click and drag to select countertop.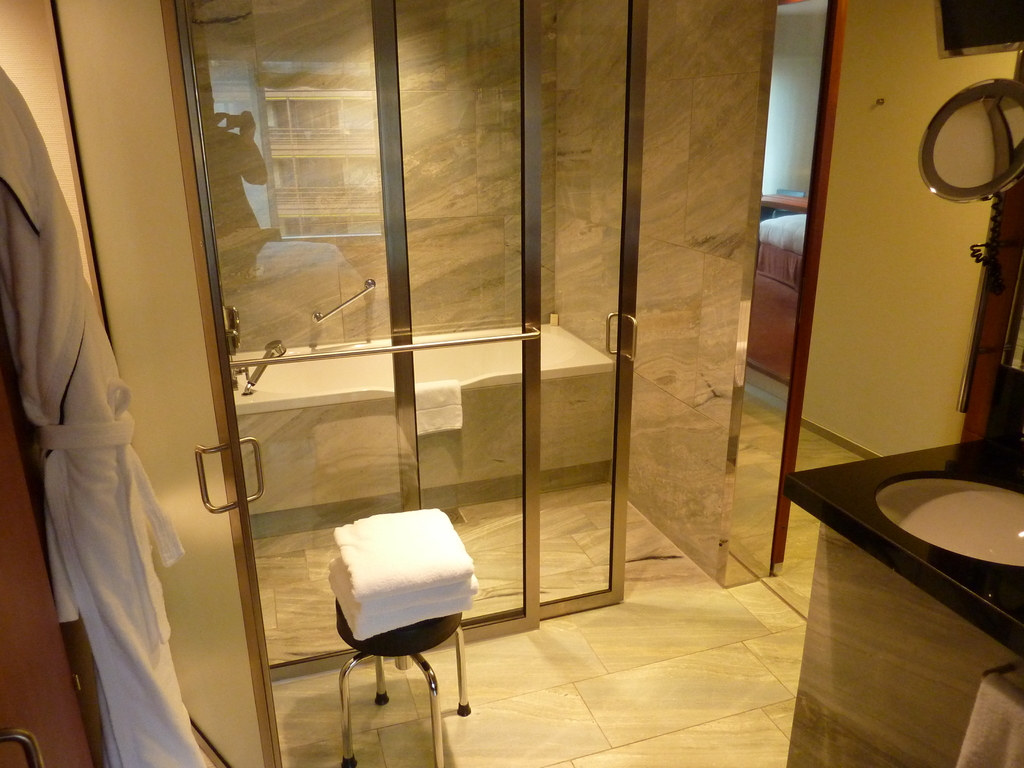
Selection: (780, 428, 1023, 657).
